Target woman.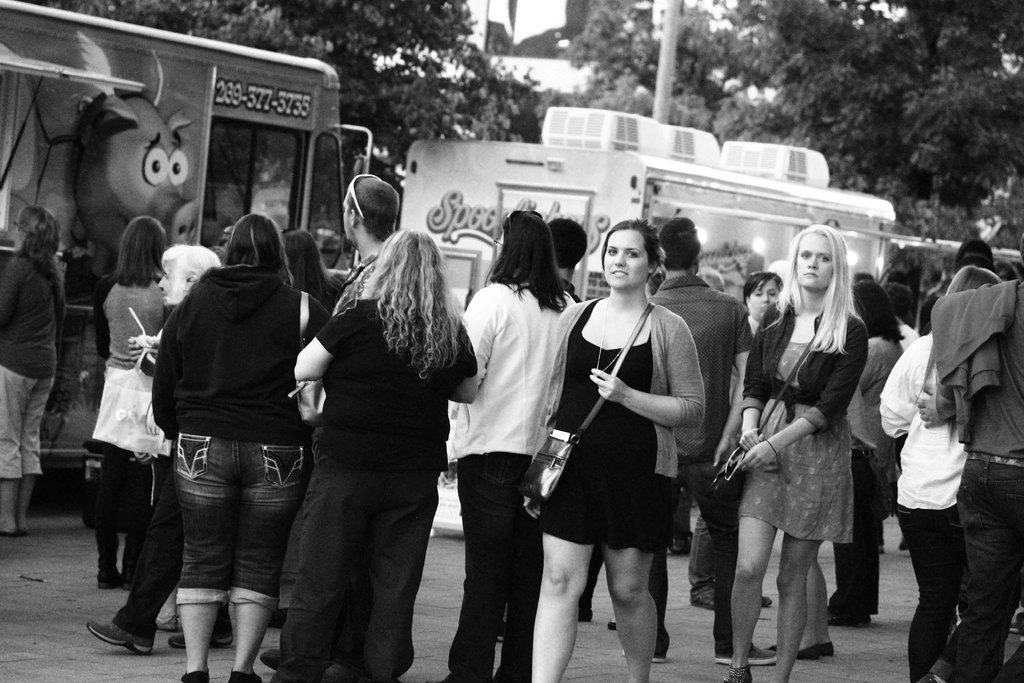
Target region: 858, 266, 1021, 678.
